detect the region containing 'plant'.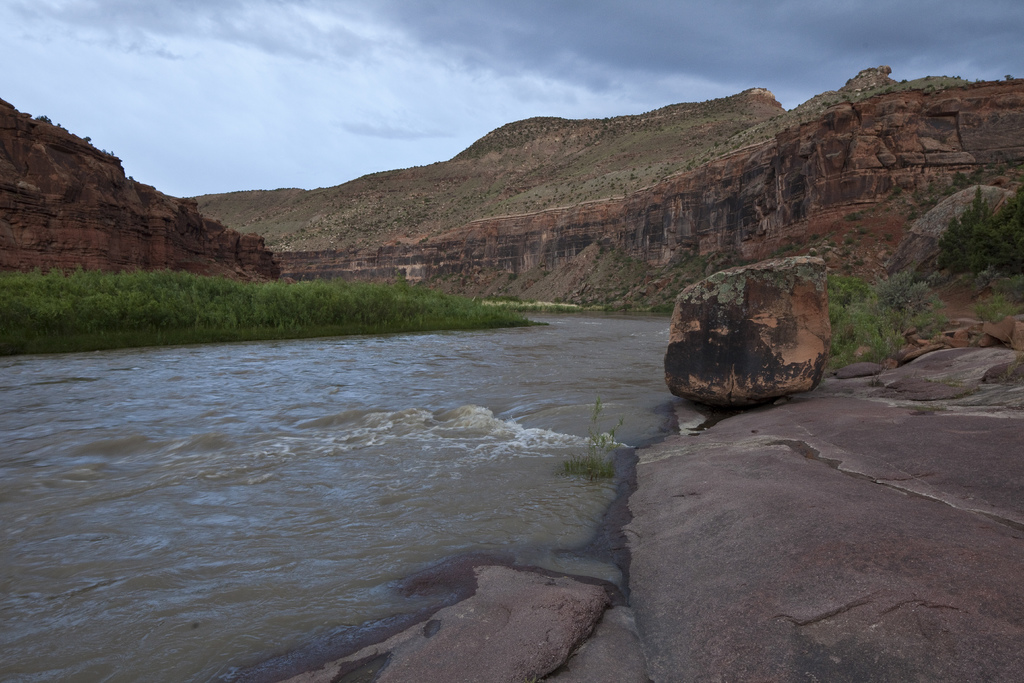
l=976, t=267, r=1023, b=331.
